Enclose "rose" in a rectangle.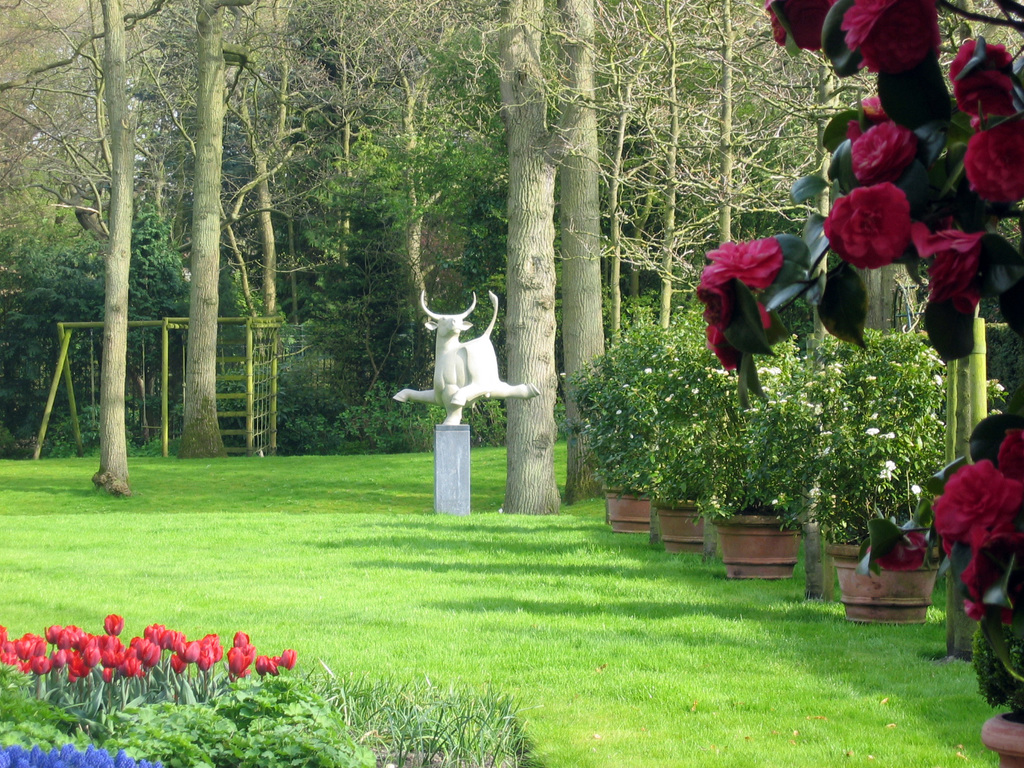
(934,459,1020,542).
